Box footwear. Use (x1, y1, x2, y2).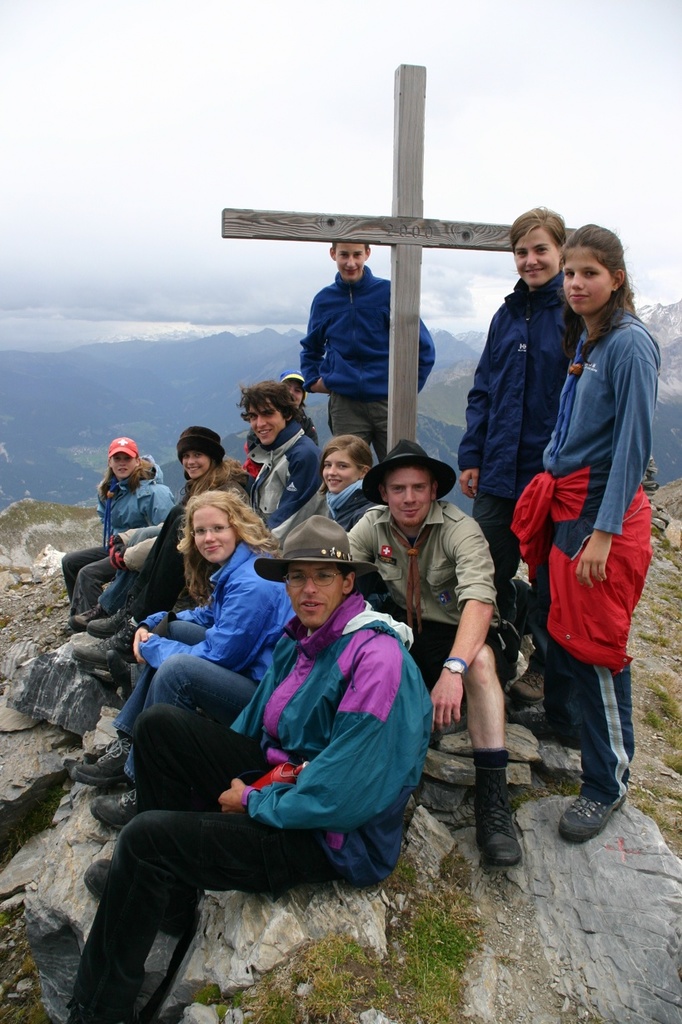
(69, 631, 147, 673).
